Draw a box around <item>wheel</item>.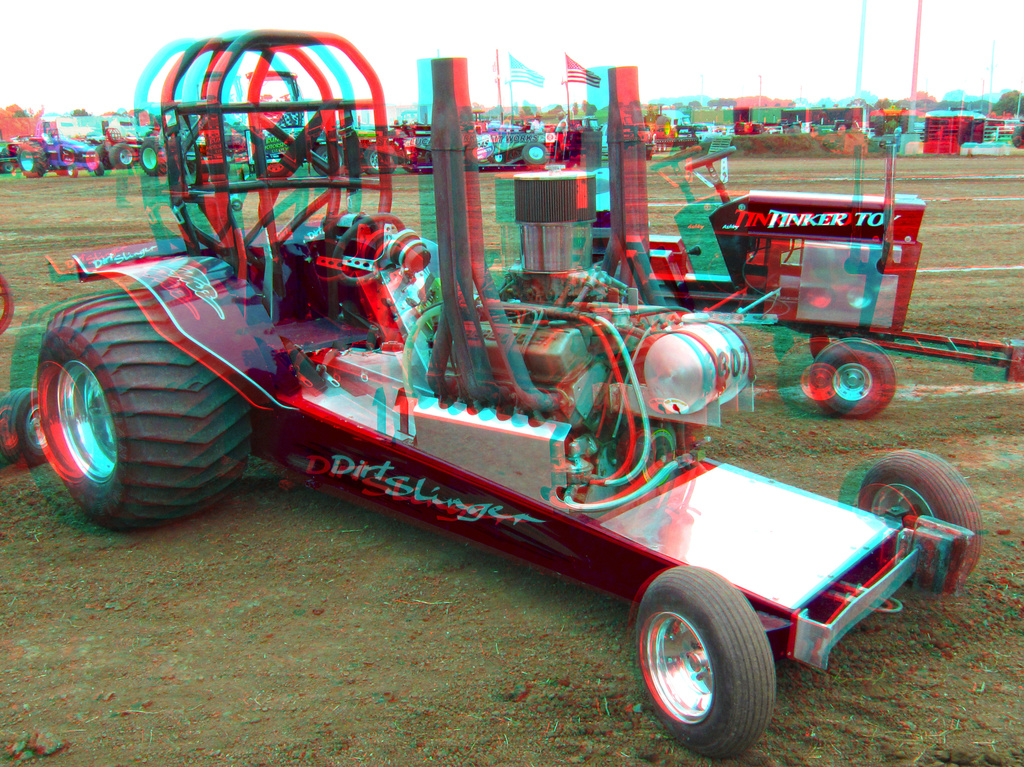
crop(68, 163, 77, 177).
